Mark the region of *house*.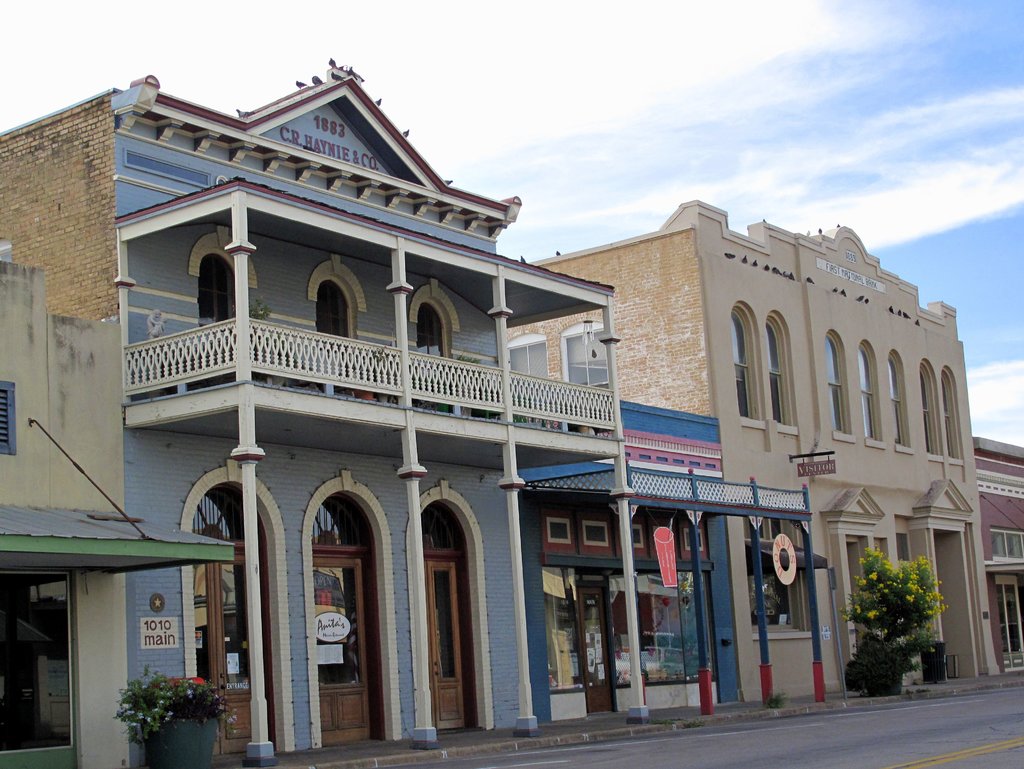
Region: box=[970, 431, 1023, 673].
